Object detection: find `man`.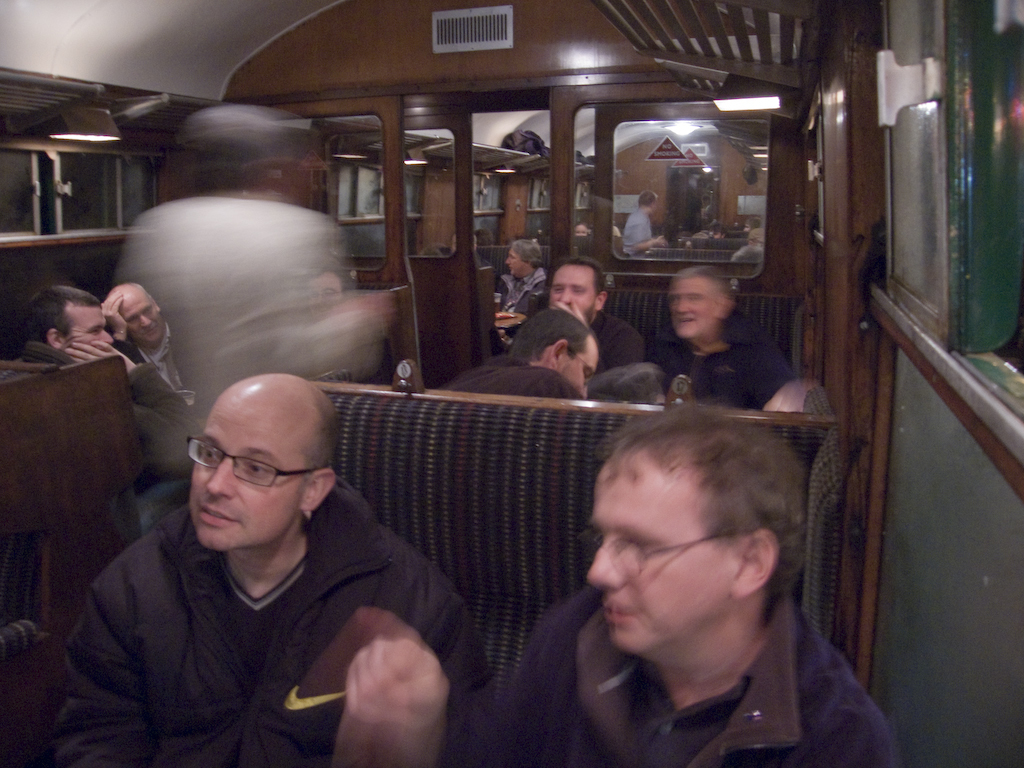
499 237 546 330.
